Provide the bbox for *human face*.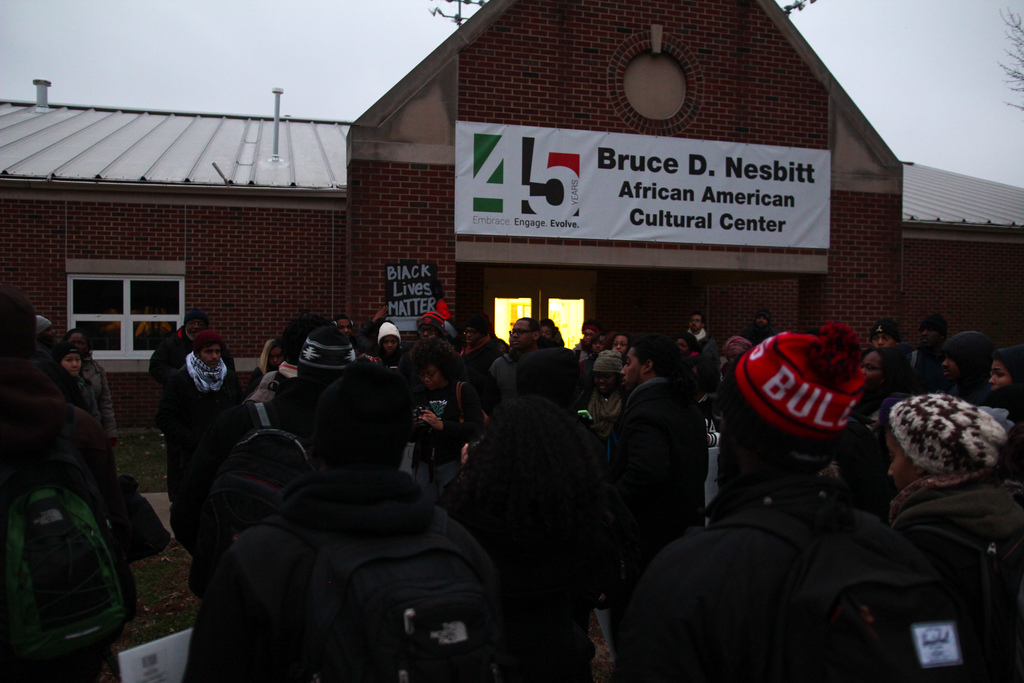
877:428:924:497.
